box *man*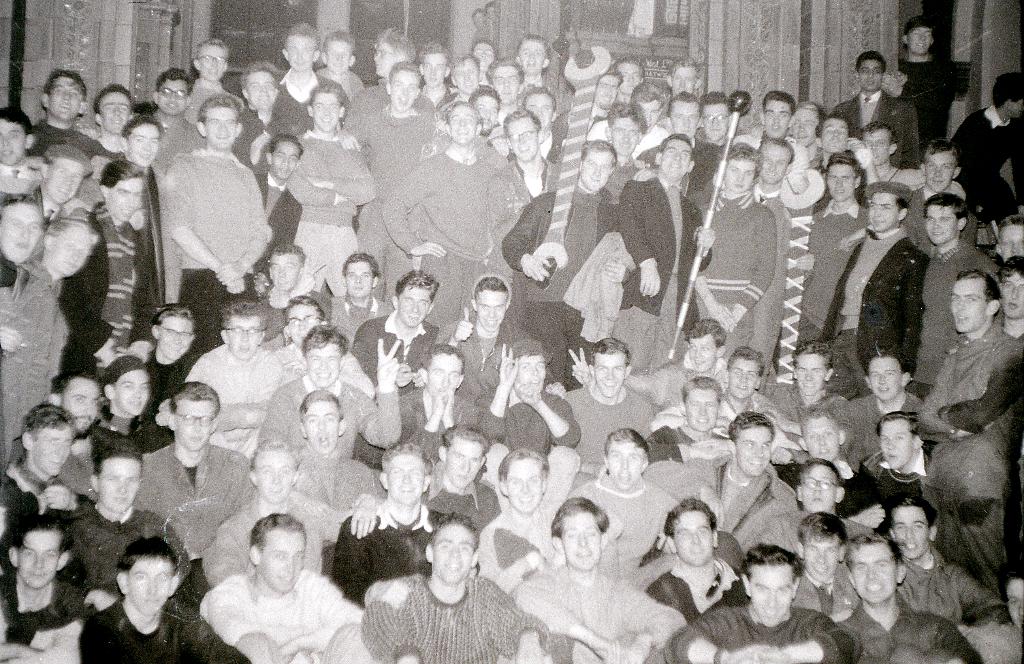
0 216 97 425
